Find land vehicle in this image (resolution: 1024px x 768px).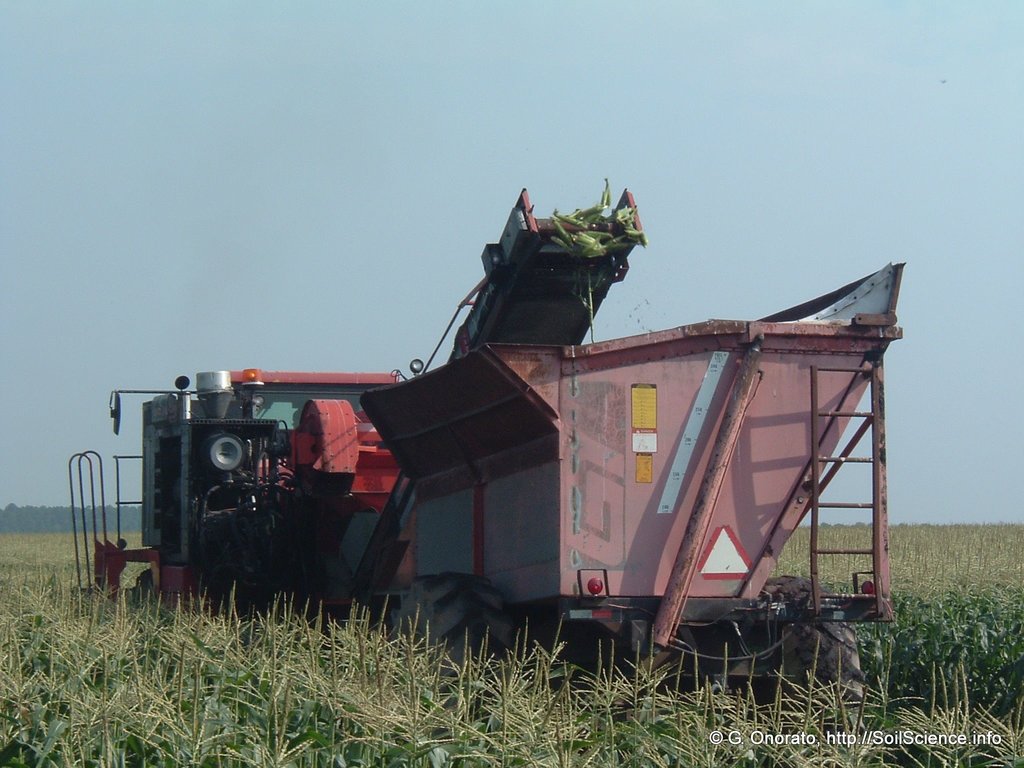
pyautogui.locateOnScreen(17, 191, 978, 657).
